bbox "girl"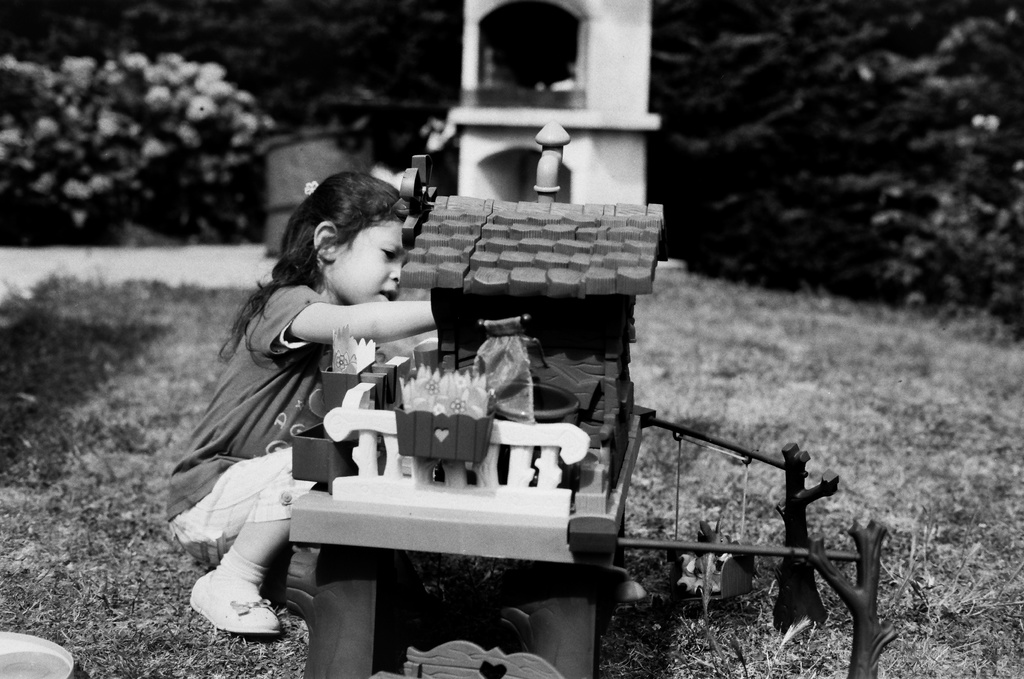
[163,170,436,638]
